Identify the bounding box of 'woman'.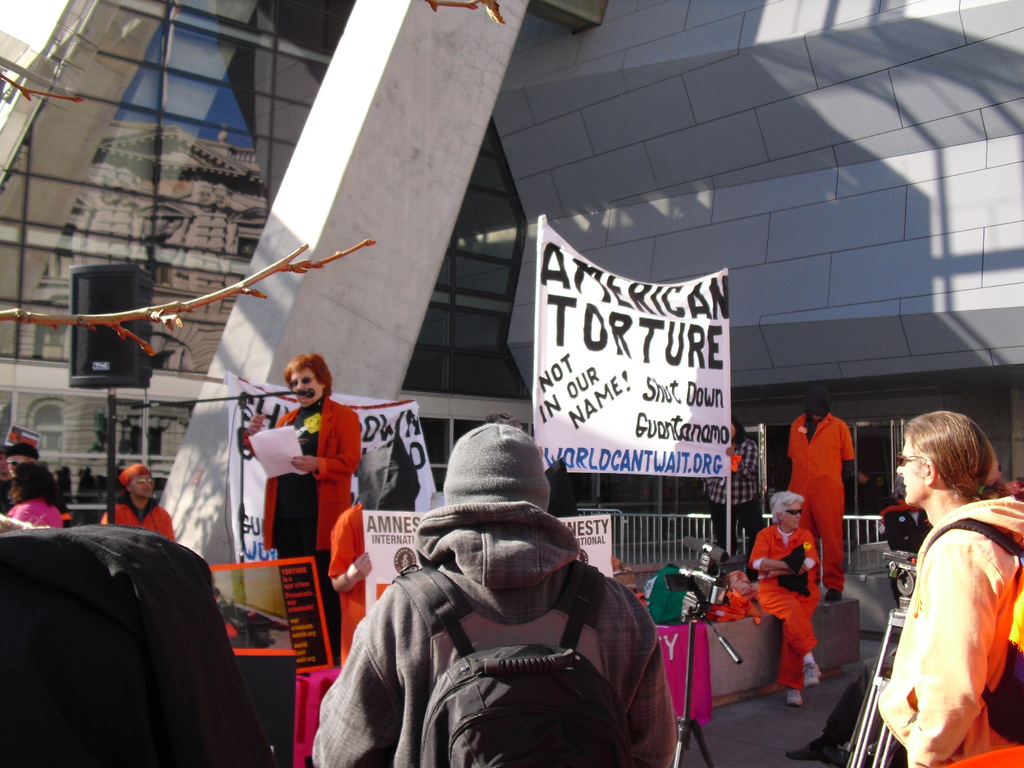
(left=698, top=414, right=765, bottom=553).
